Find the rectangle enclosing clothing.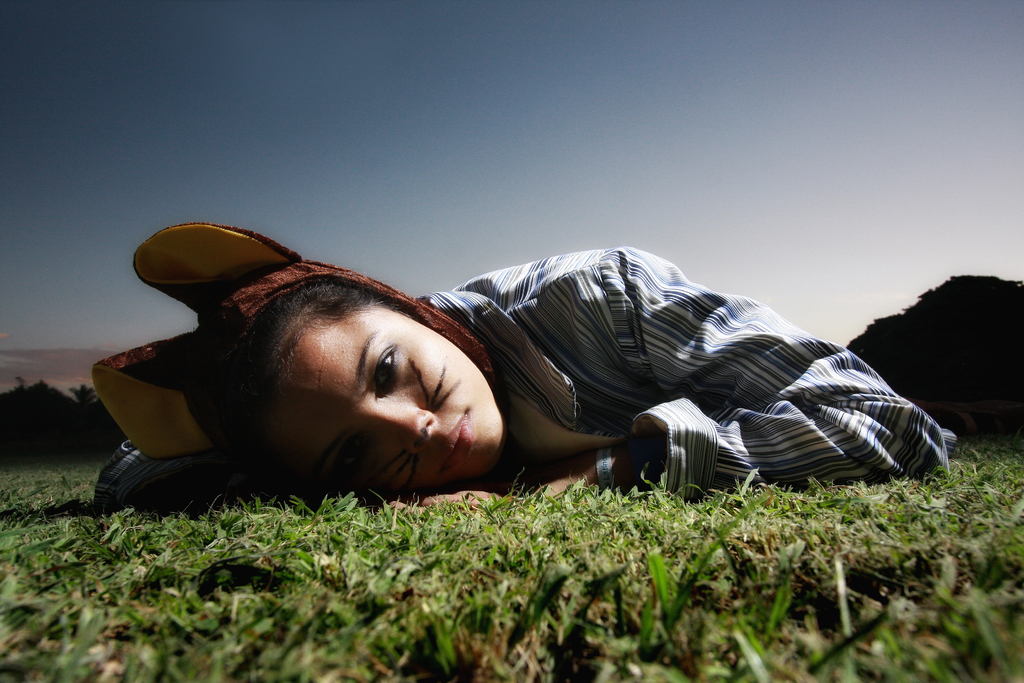
box=[113, 243, 945, 509].
